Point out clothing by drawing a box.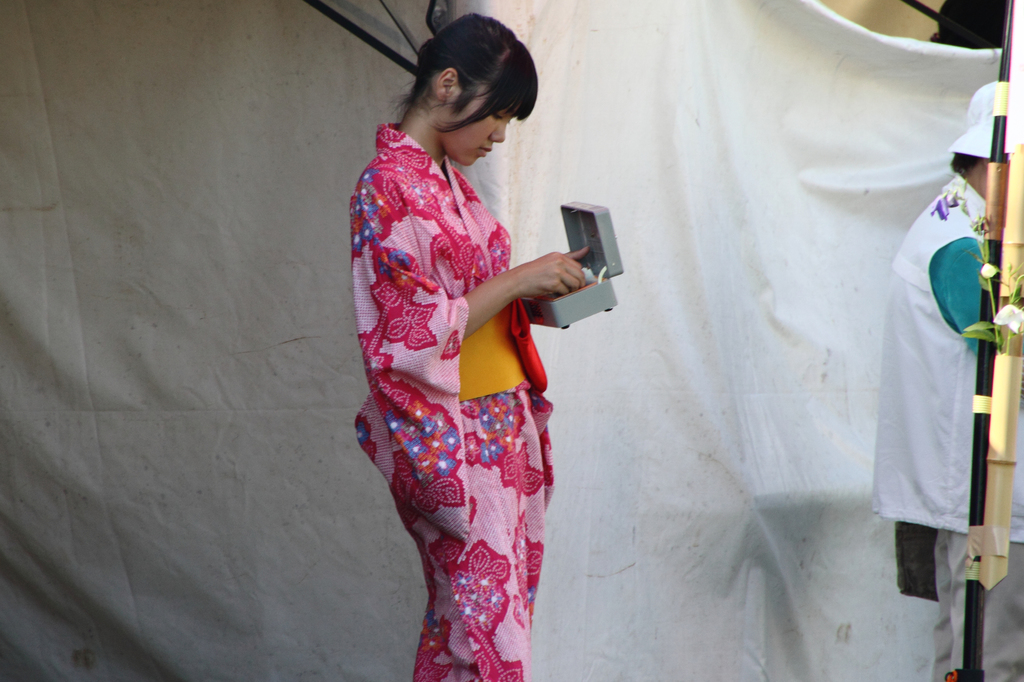
box=[355, 91, 585, 631].
